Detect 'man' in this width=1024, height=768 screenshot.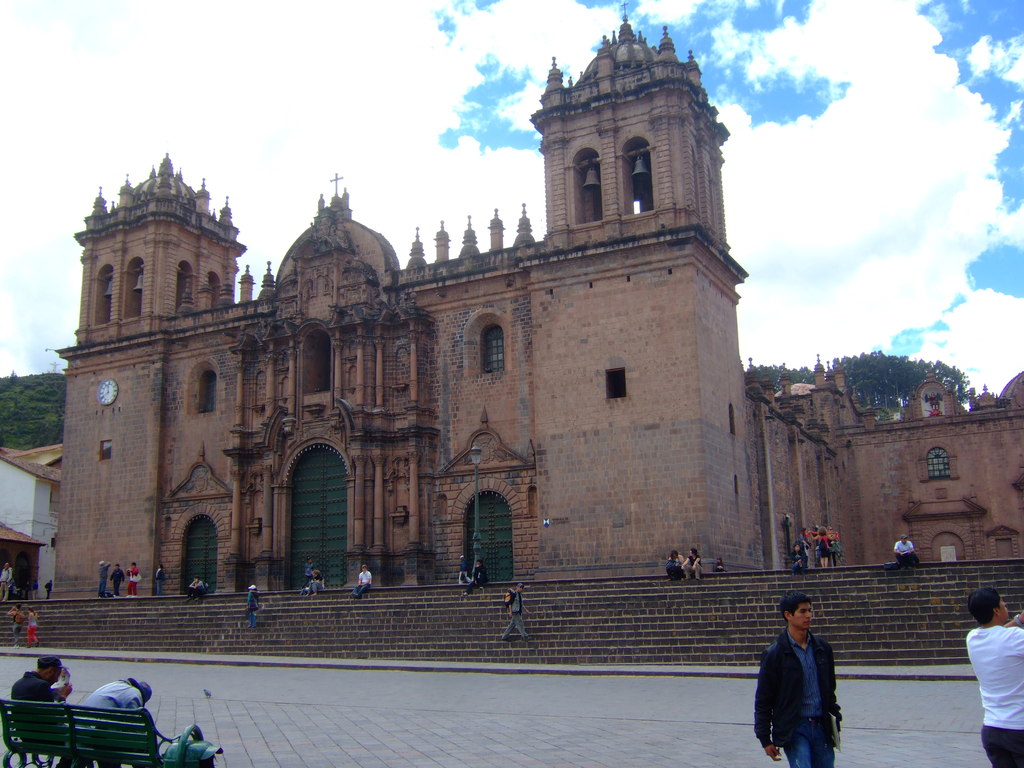
Detection: box(500, 582, 532, 644).
